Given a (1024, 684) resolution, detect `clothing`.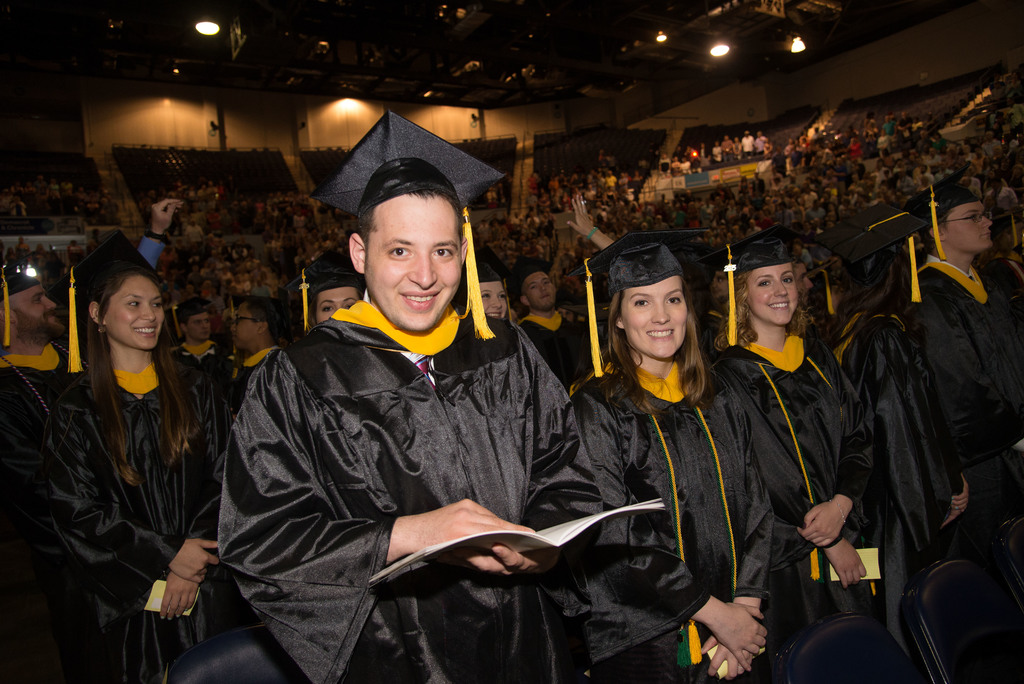
<region>575, 358, 781, 683</region>.
